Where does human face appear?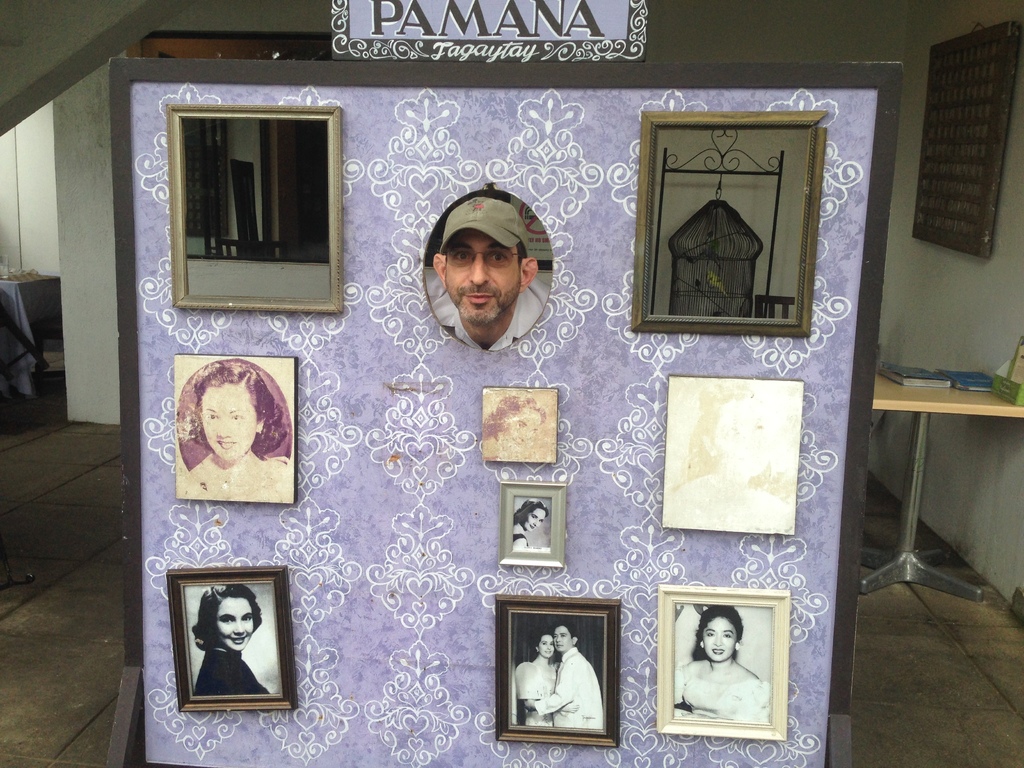
Appears at [554,627,571,649].
